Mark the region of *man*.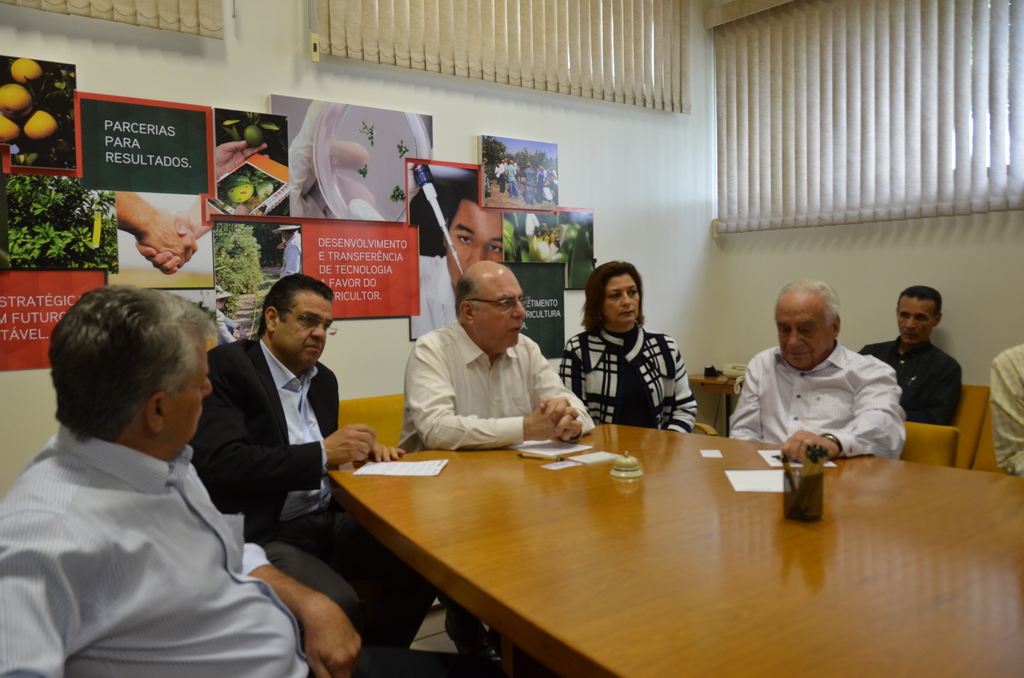
Region: BBox(0, 284, 360, 677).
